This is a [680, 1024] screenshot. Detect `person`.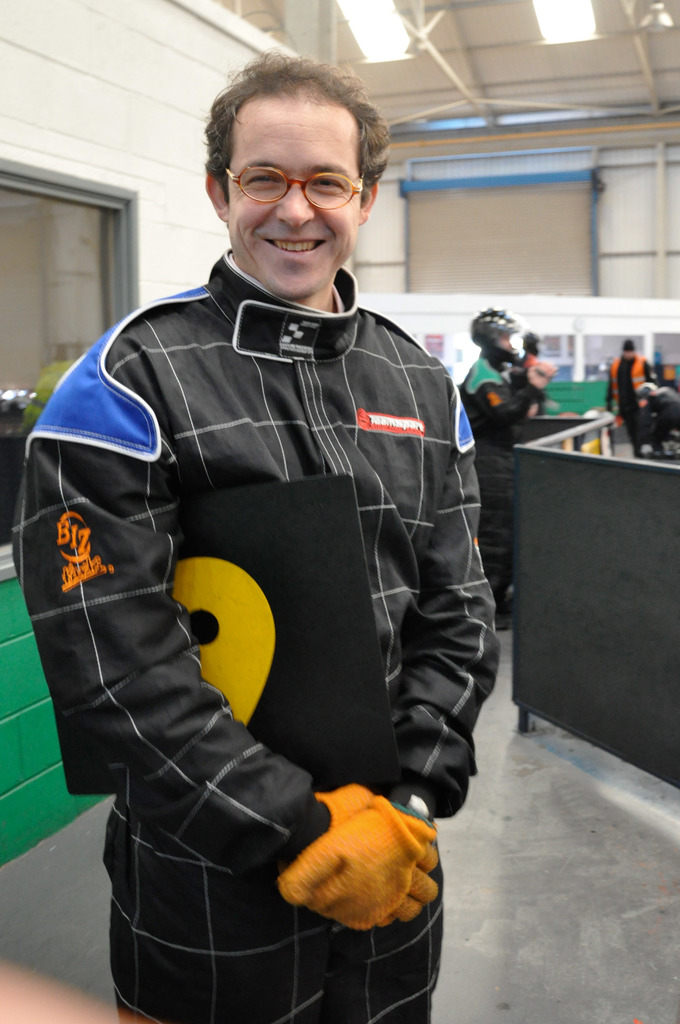
bbox=[595, 337, 667, 462].
